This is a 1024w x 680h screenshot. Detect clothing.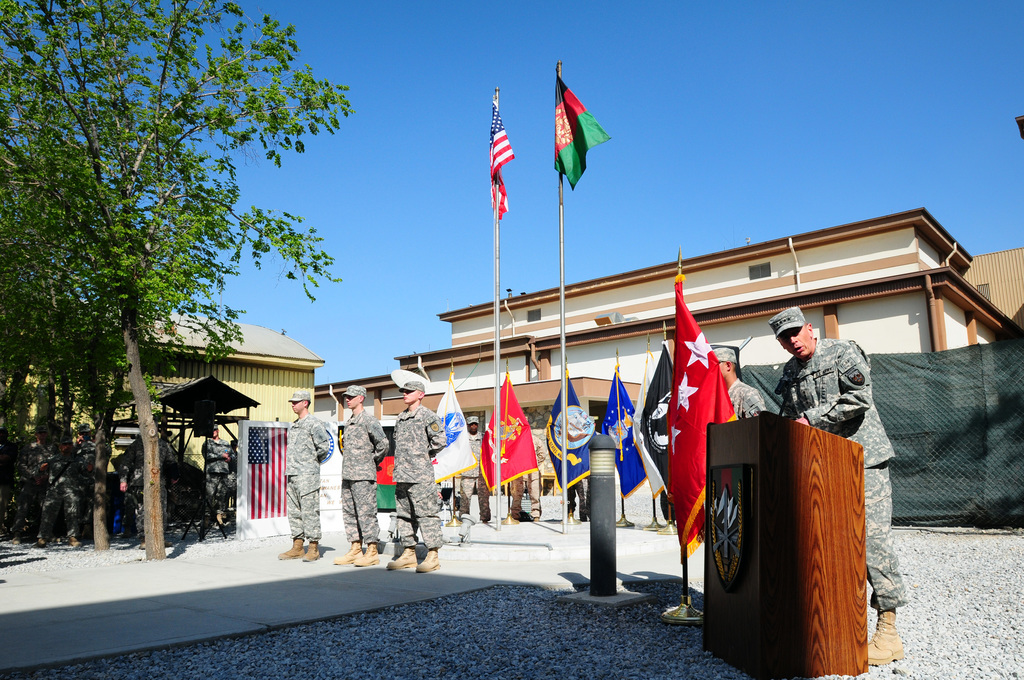
Rect(108, 465, 134, 535).
